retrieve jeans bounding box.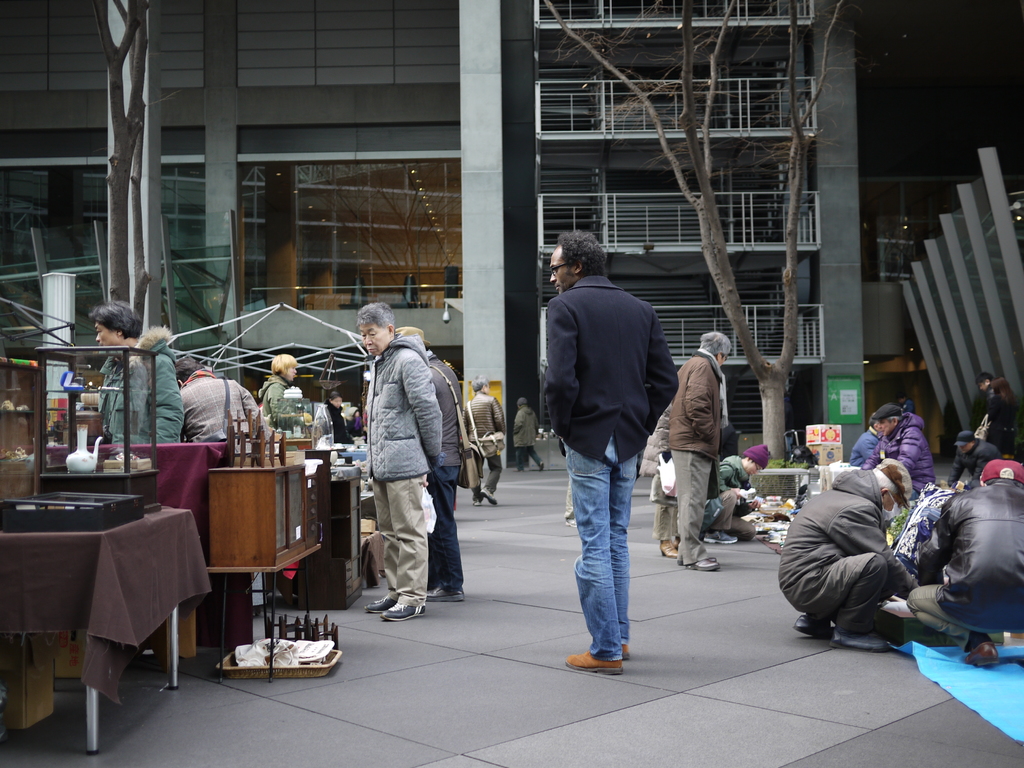
Bounding box: (665, 445, 717, 563).
